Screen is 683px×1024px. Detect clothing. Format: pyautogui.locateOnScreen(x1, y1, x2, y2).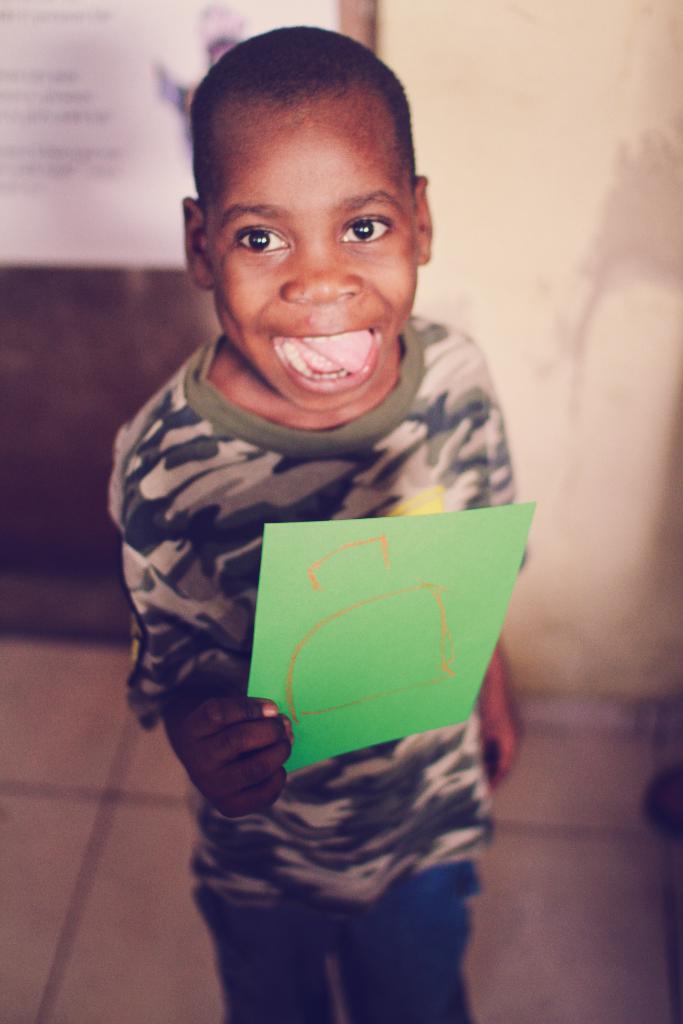
pyautogui.locateOnScreen(104, 317, 532, 1023).
